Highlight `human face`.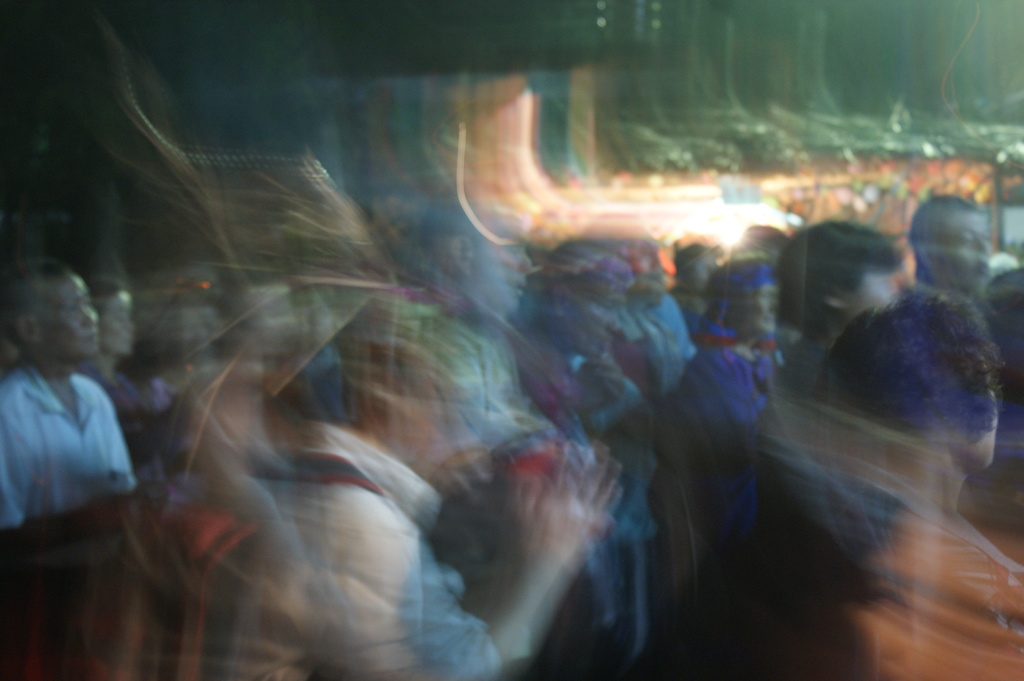
Highlighted region: detection(847, 271, 895, 314).
